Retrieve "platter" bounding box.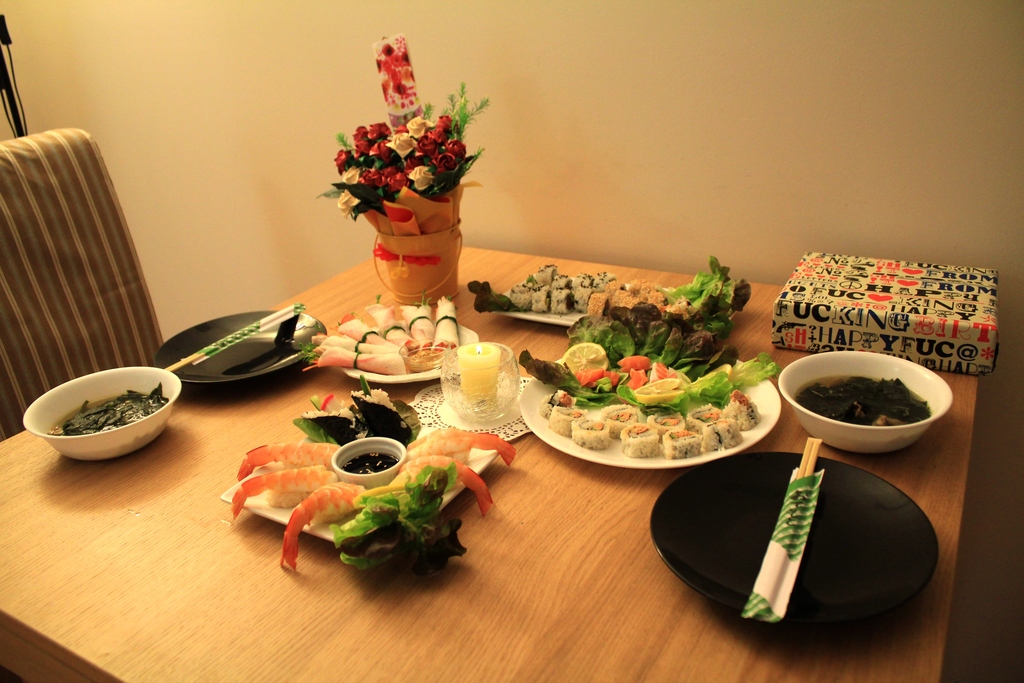
Bounding box: 342 320 475 383.
